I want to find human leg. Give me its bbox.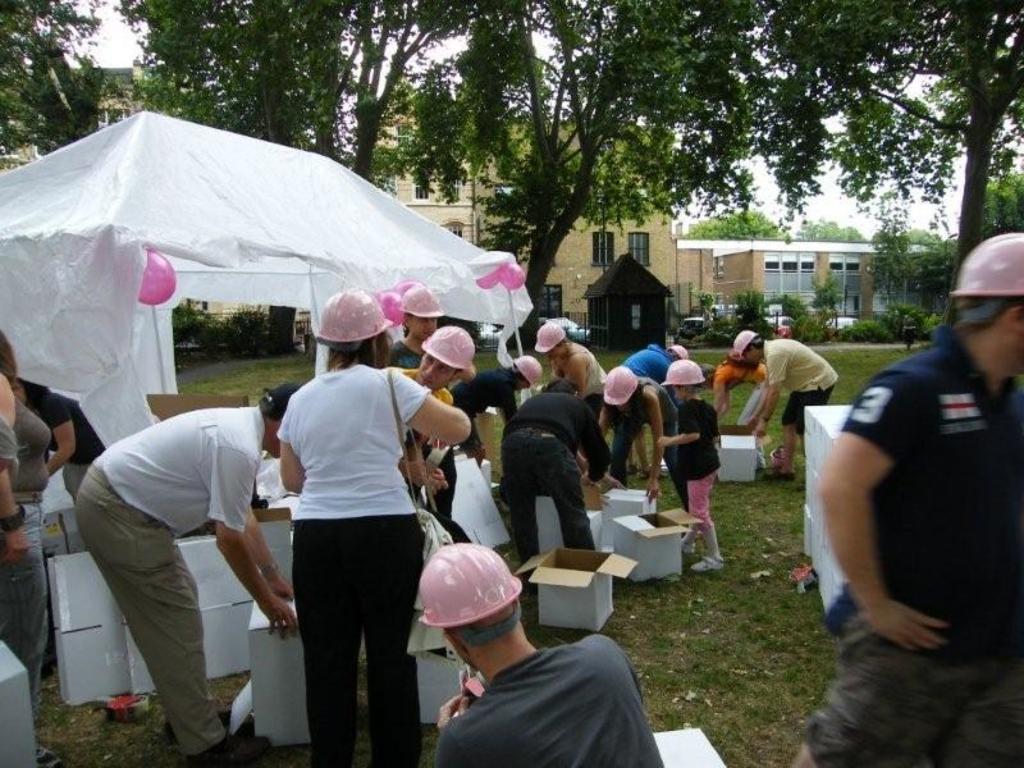
detection(791, 623, 987, 764).
